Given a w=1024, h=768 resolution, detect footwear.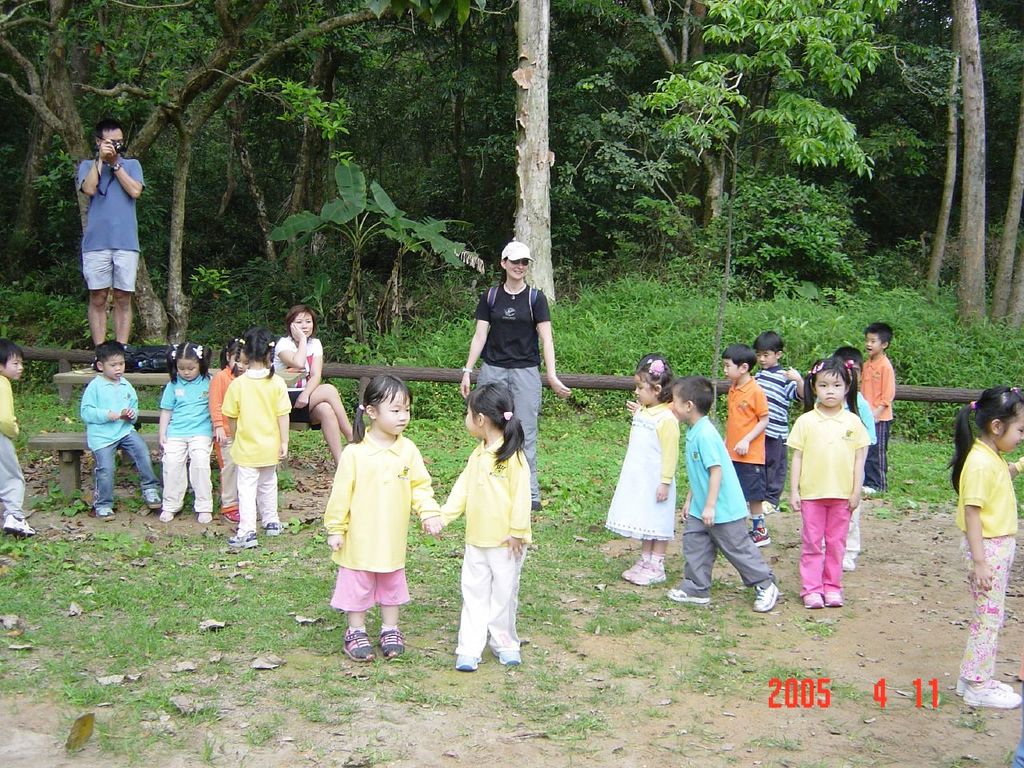
left=842, top=552, right=856, bottom=574.
